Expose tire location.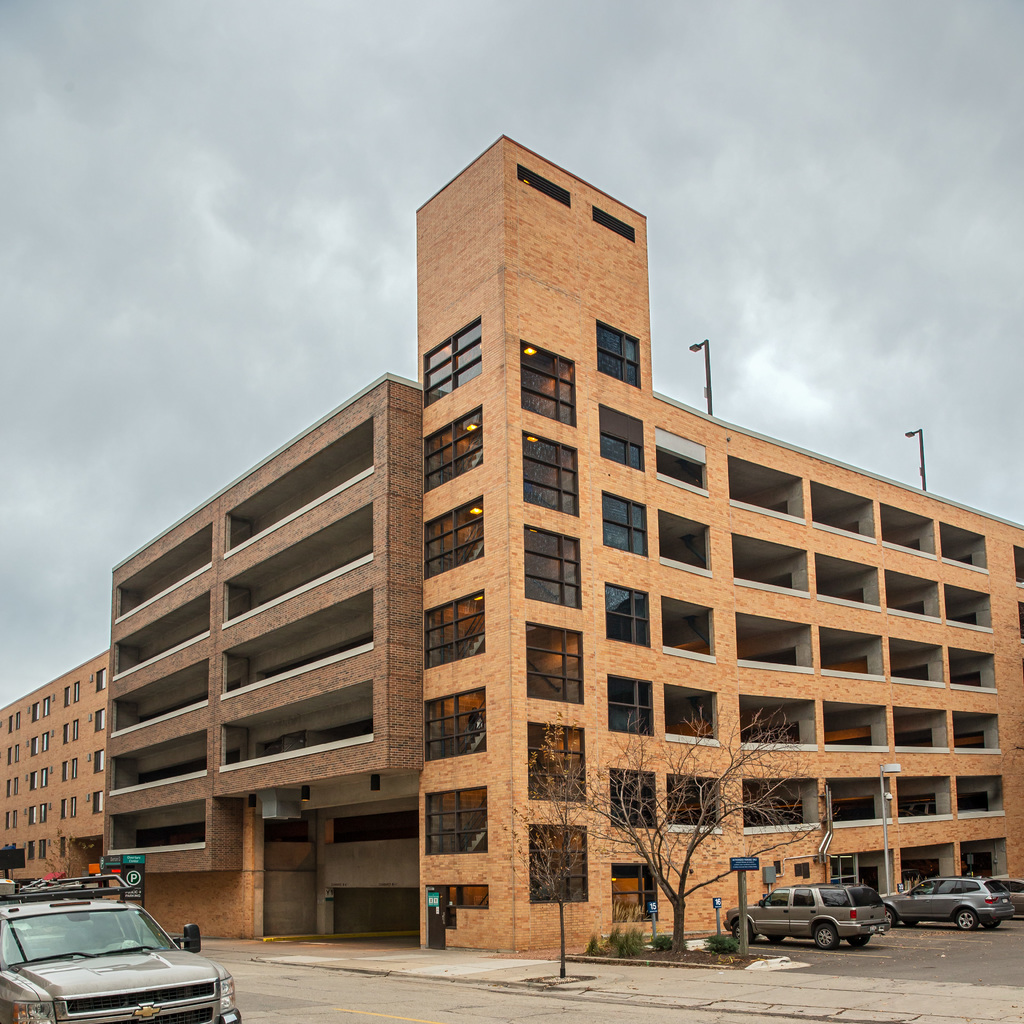
Exposed at select_region(956, 911, 974, 932).
